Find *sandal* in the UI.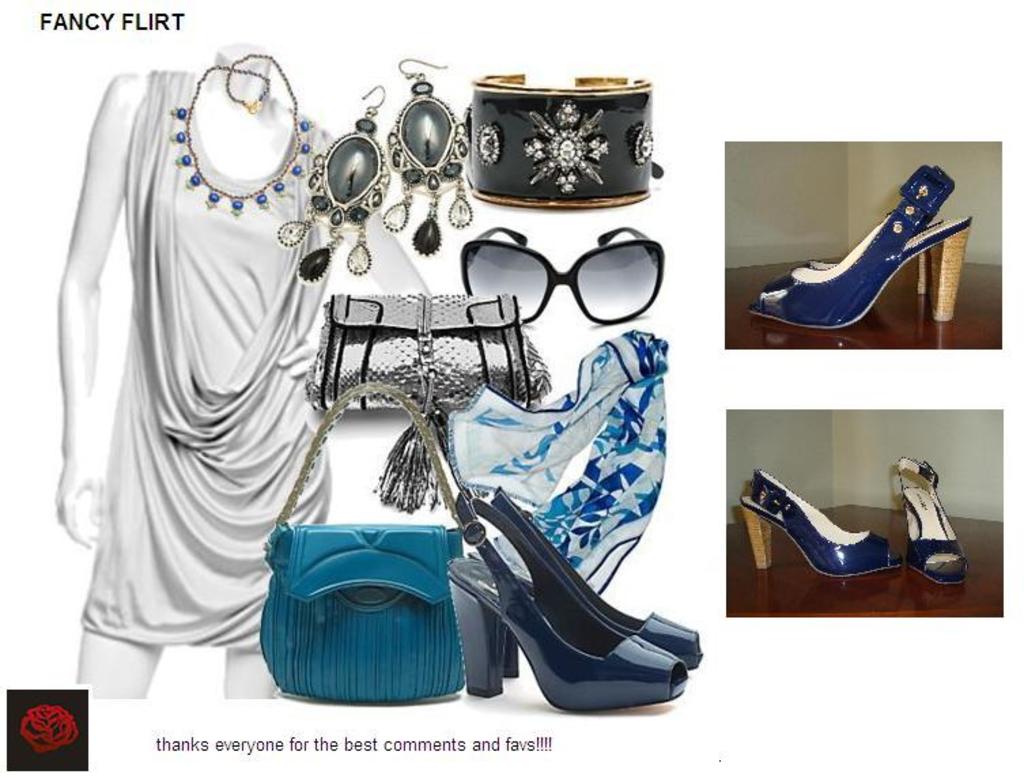
UI element at x1=748, y1=143, x2=980, y2=343.
